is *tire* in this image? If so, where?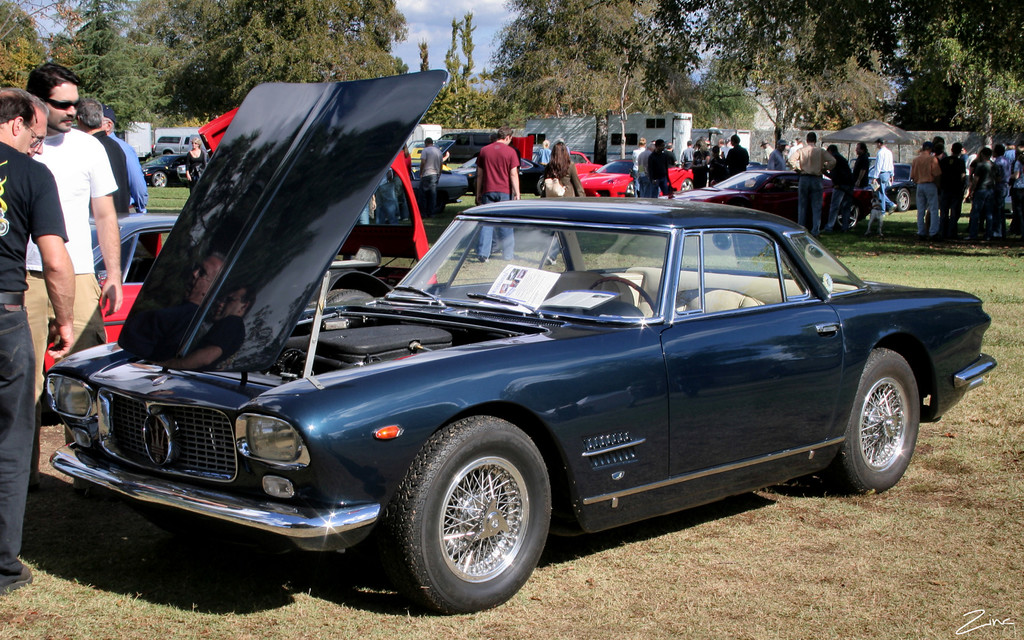
Yes, at [left=824, top=348, right=922, bottom=493].
